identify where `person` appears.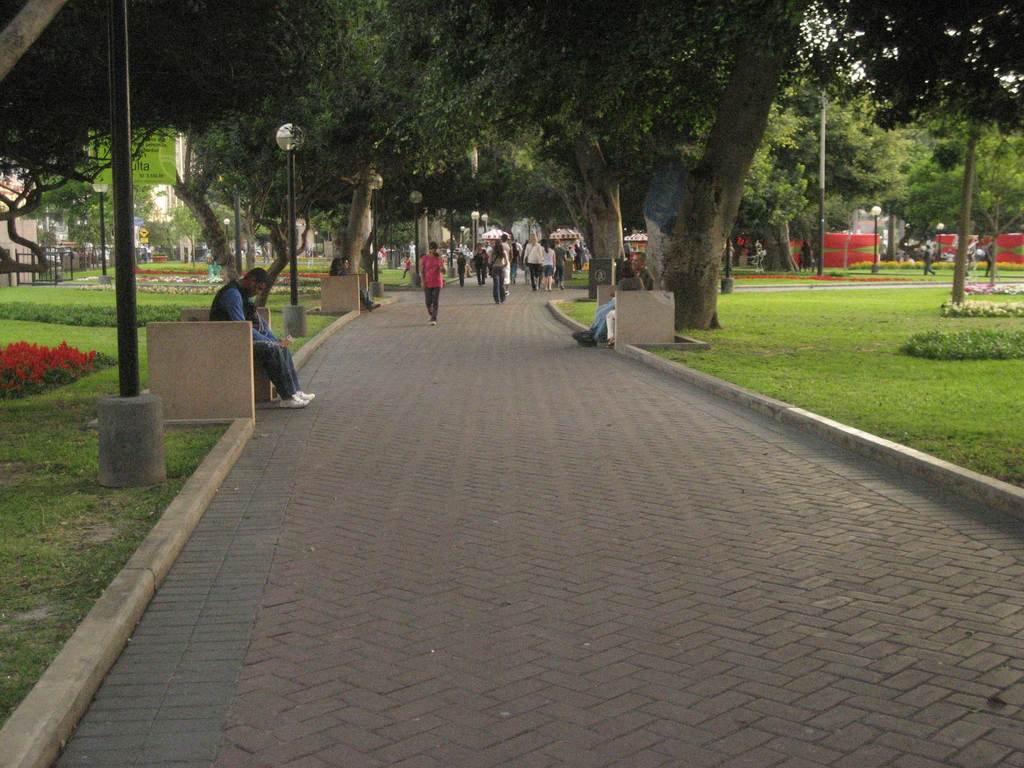
Appears at bbox=[488, 243, 508, 305].
